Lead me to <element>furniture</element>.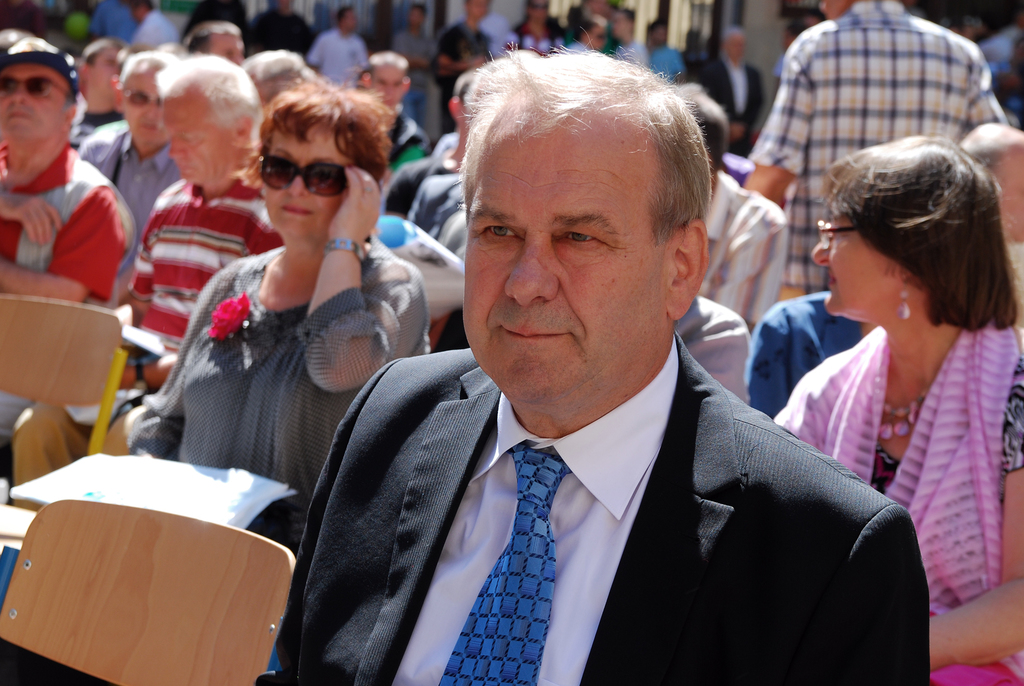
Lead to (left=0, top=501, right=295, bottom=685).
